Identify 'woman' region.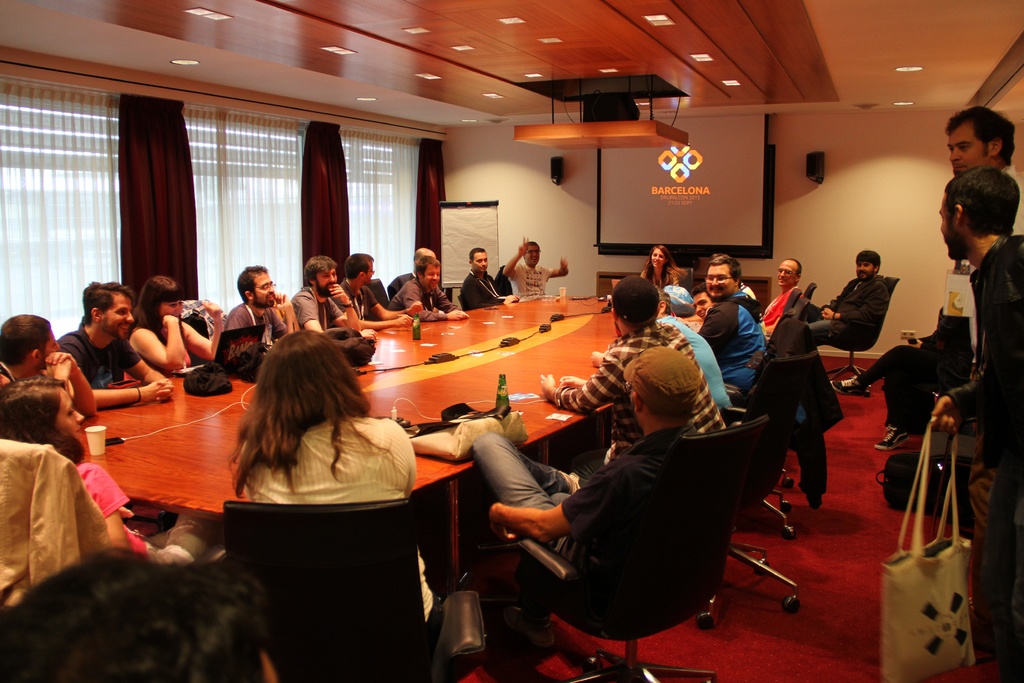
Region: region(637, 246, 685, 293).
